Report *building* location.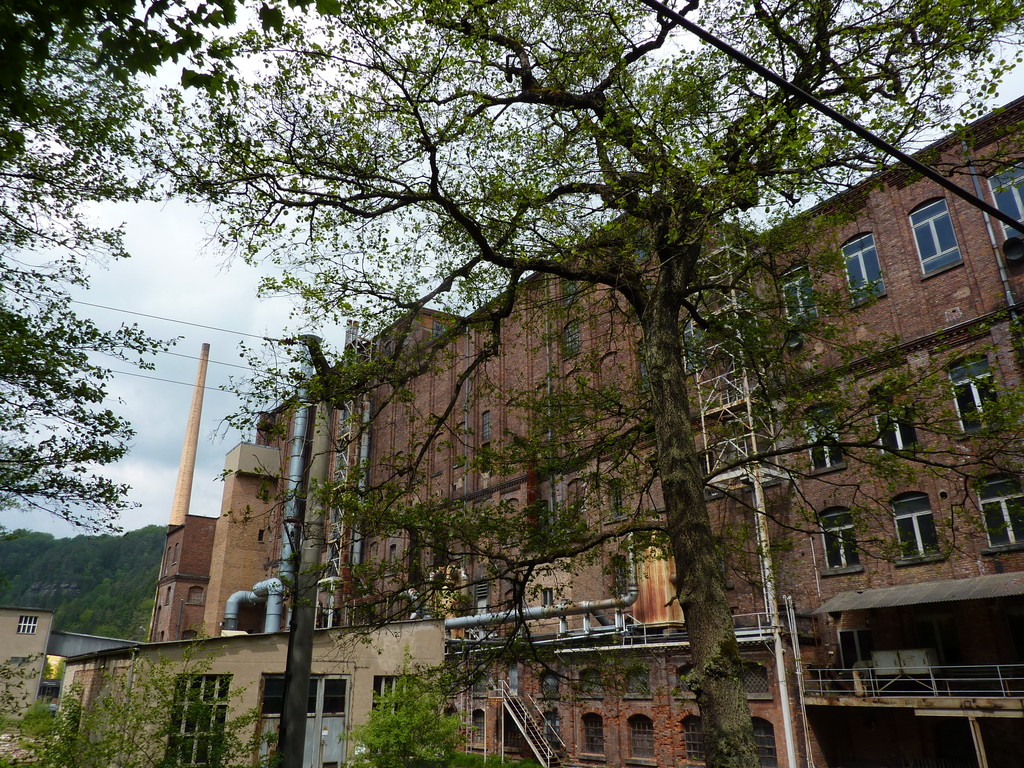
Report: [x1=0, y1=605, x2=59, y2=726].
